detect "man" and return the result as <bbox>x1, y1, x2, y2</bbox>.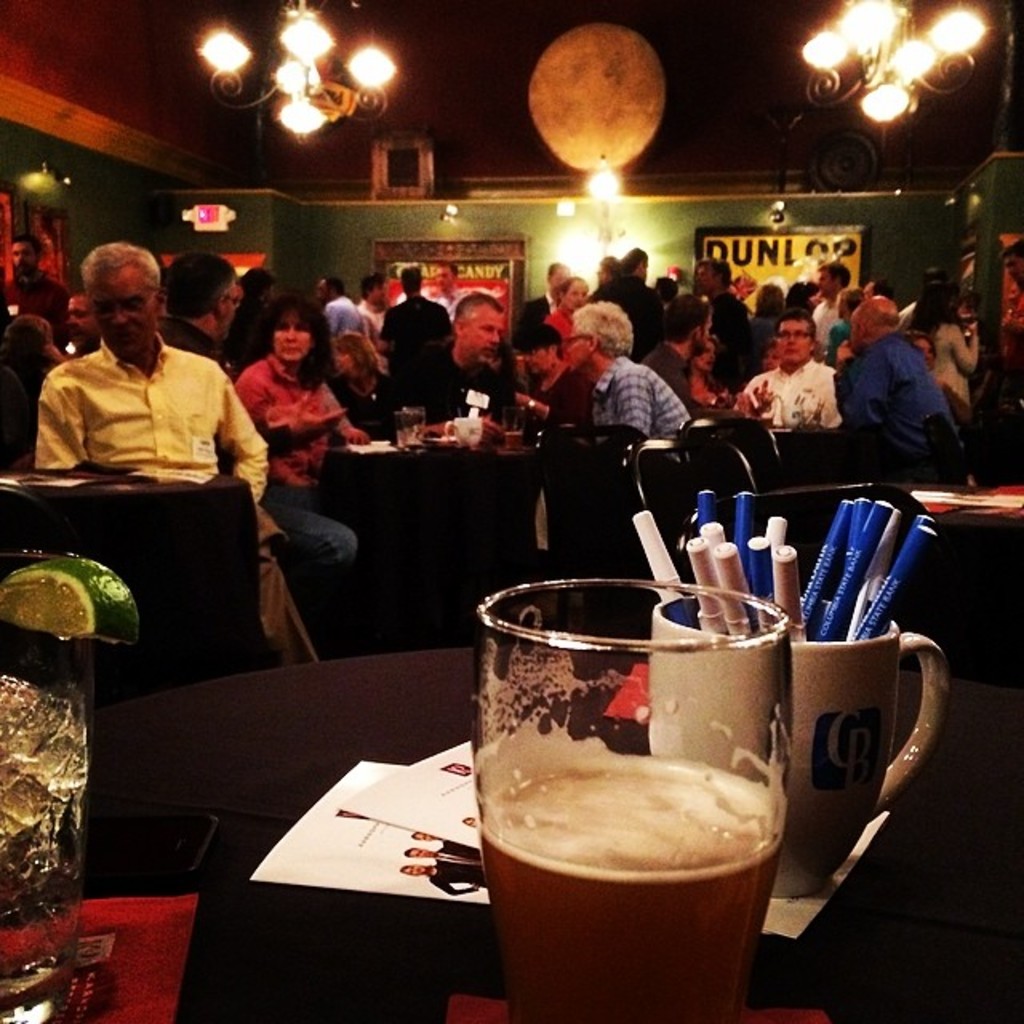
<bbox>520, 259, 574, 350</bbox>.
